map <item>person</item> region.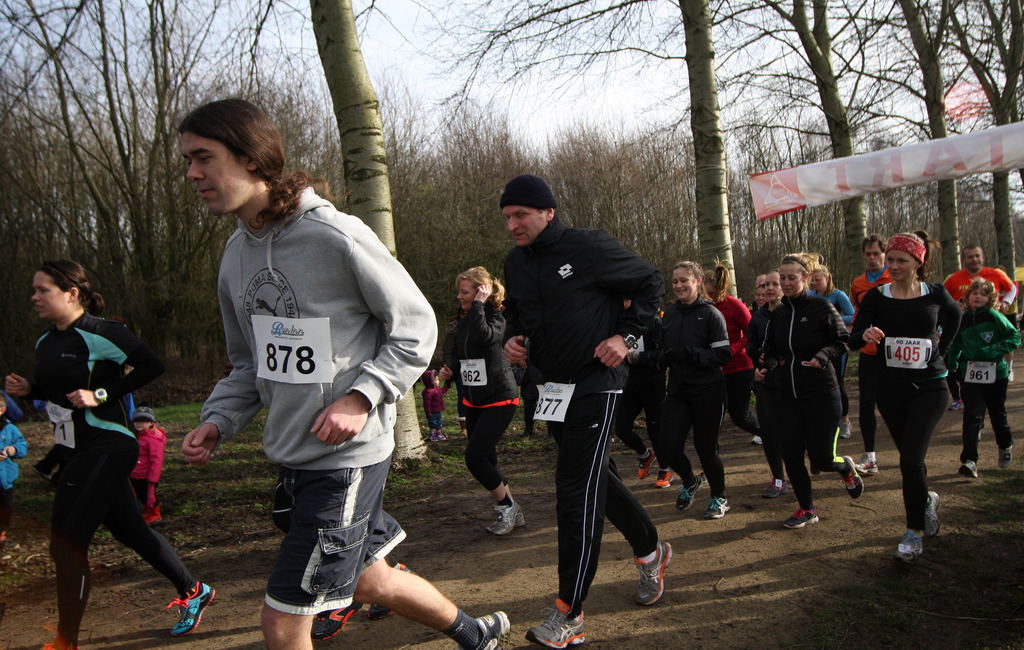
Mapped to 927:234:1023:325.
